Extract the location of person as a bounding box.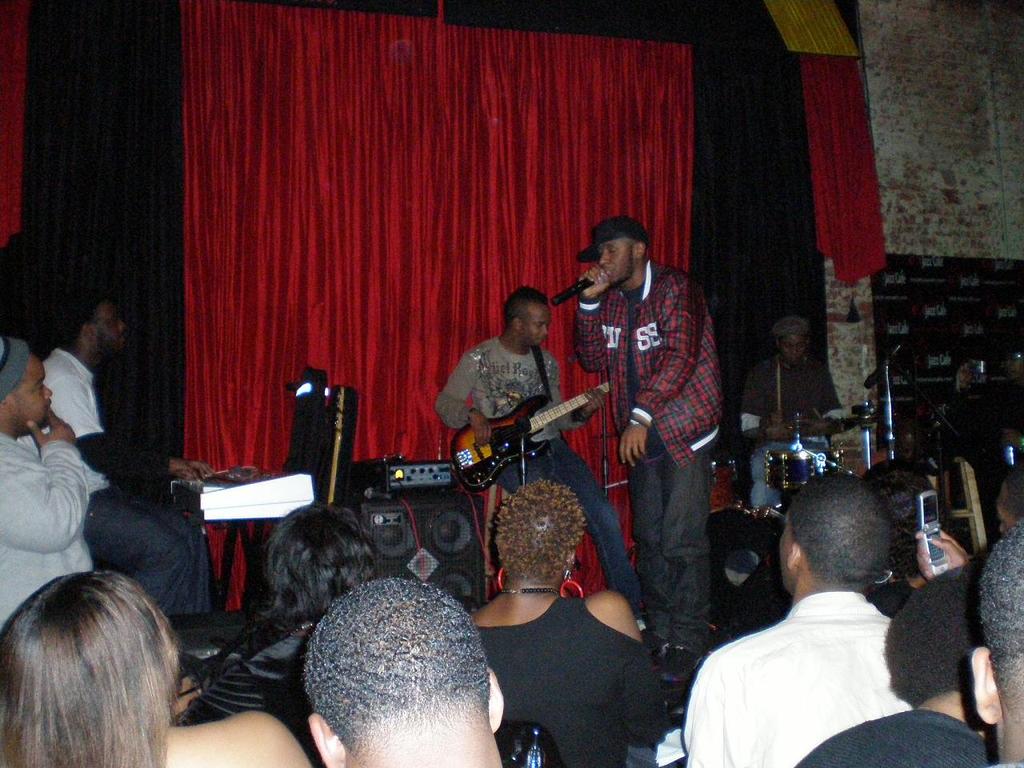
[left=40, top=290, right=220, bottom=622].
